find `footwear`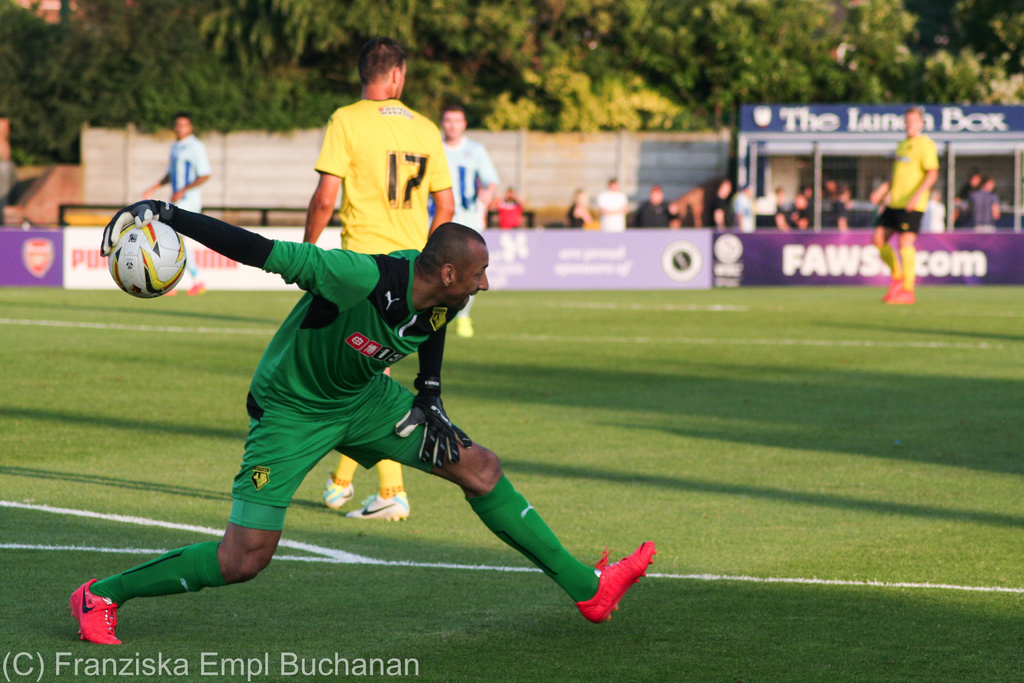
x1=577 y1=540 x2=653 y2=621
